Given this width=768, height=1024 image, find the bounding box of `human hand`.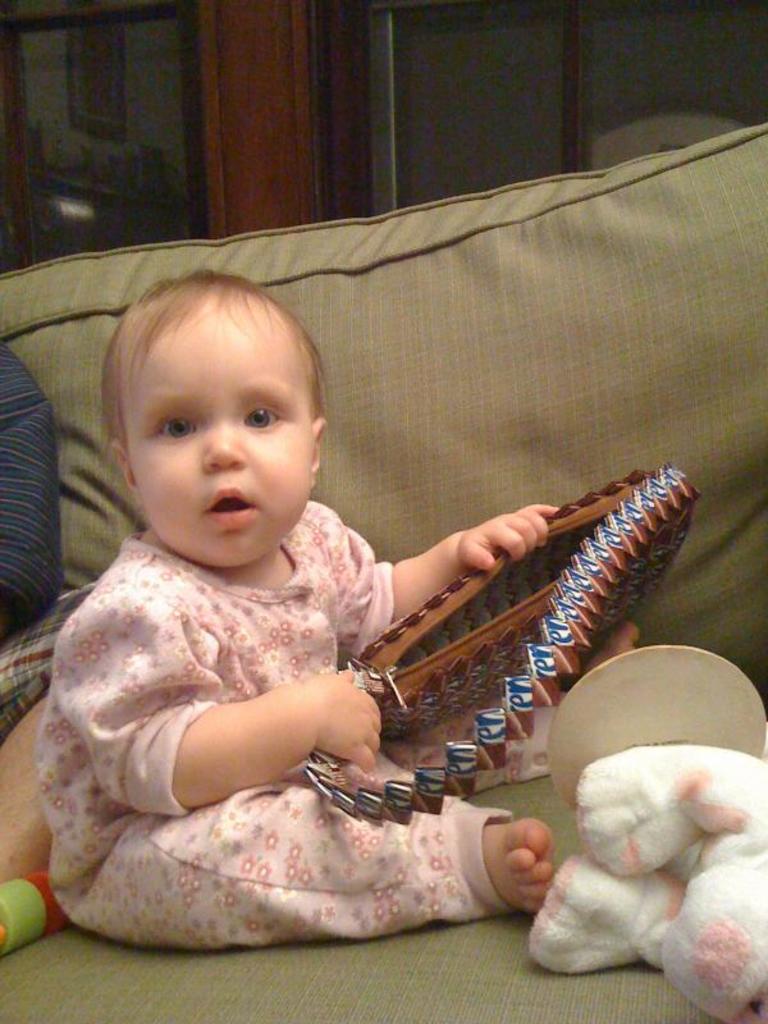
rect(453, 504, 566, 575).
